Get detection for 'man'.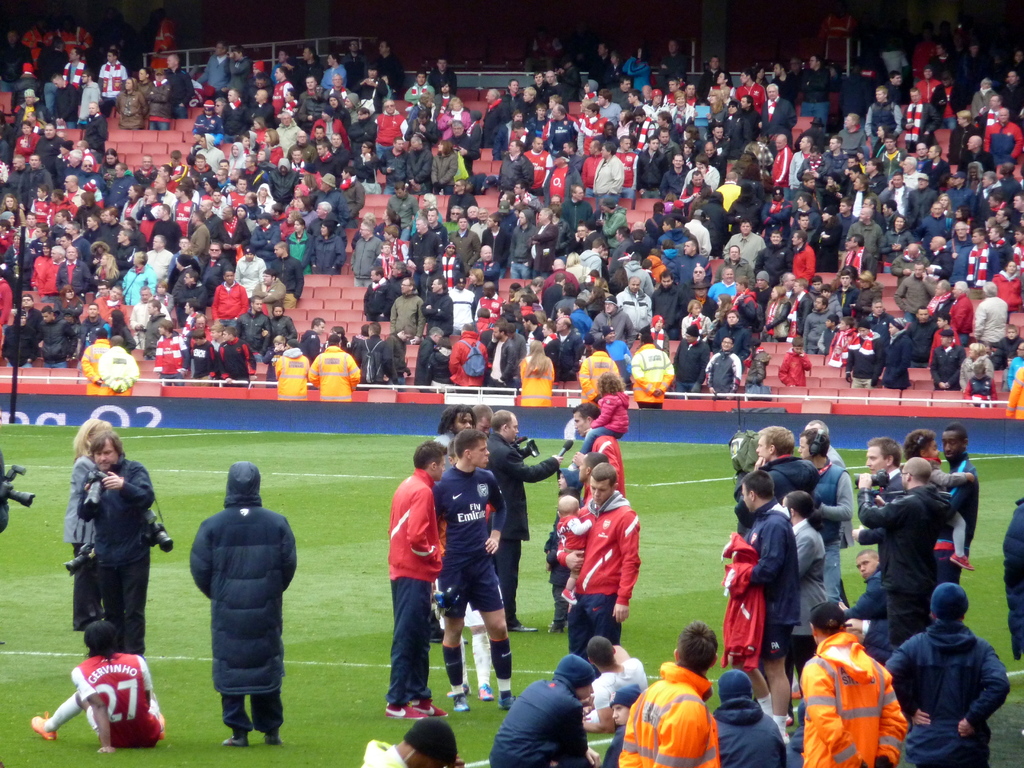
Detection: 248/266/281/317.
